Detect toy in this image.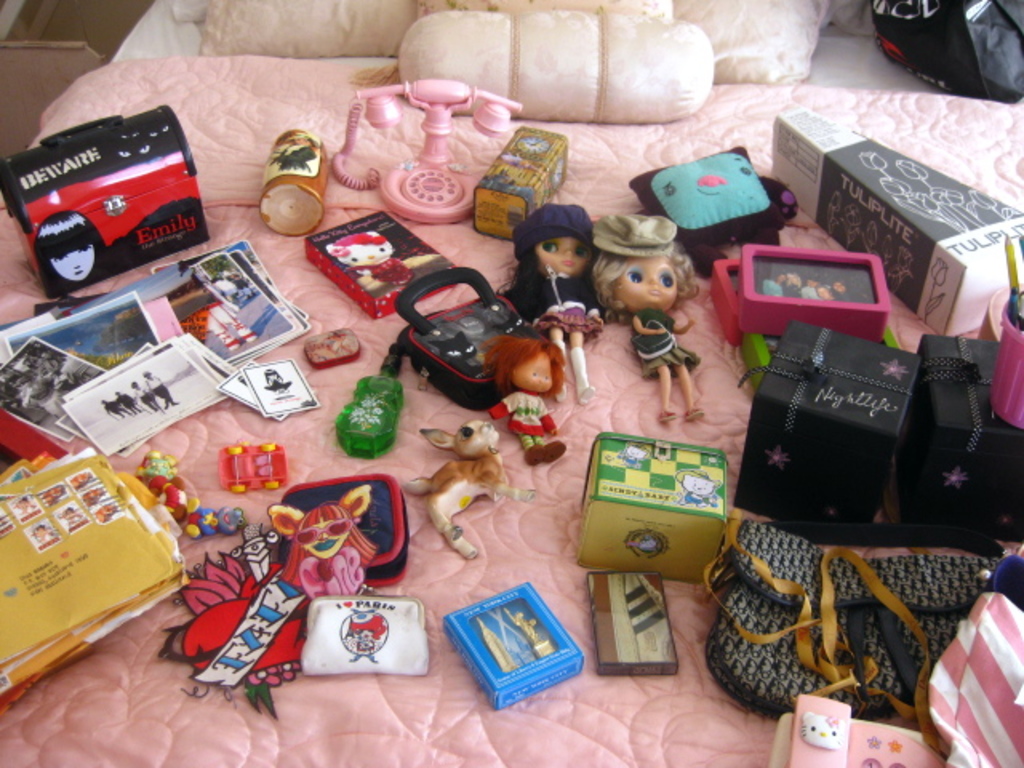
Detection: locate(326, 78, 523, 230).
